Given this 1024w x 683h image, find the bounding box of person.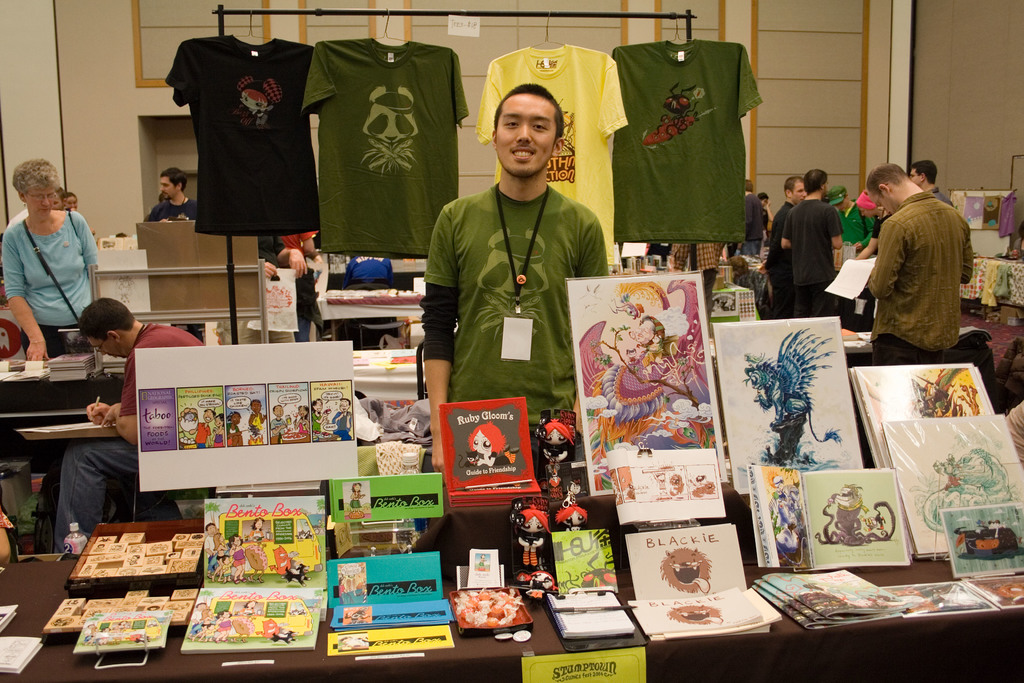
210,414,223,445.
